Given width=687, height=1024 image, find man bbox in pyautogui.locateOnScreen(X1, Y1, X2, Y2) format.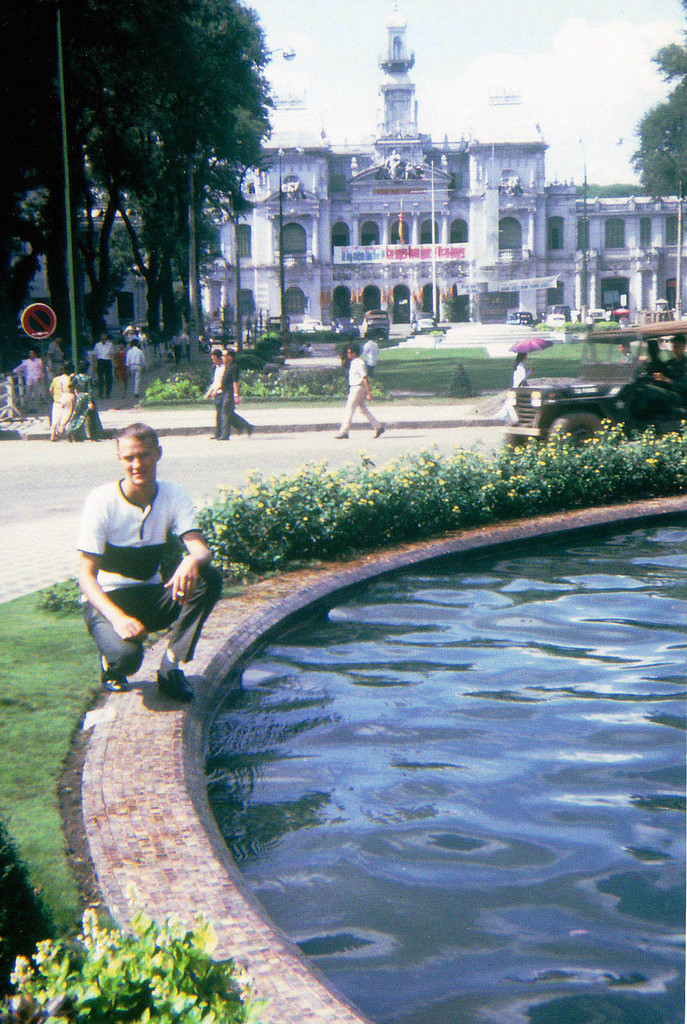
pyautogui.locateOnScreen(173, 332, 182, 365).
